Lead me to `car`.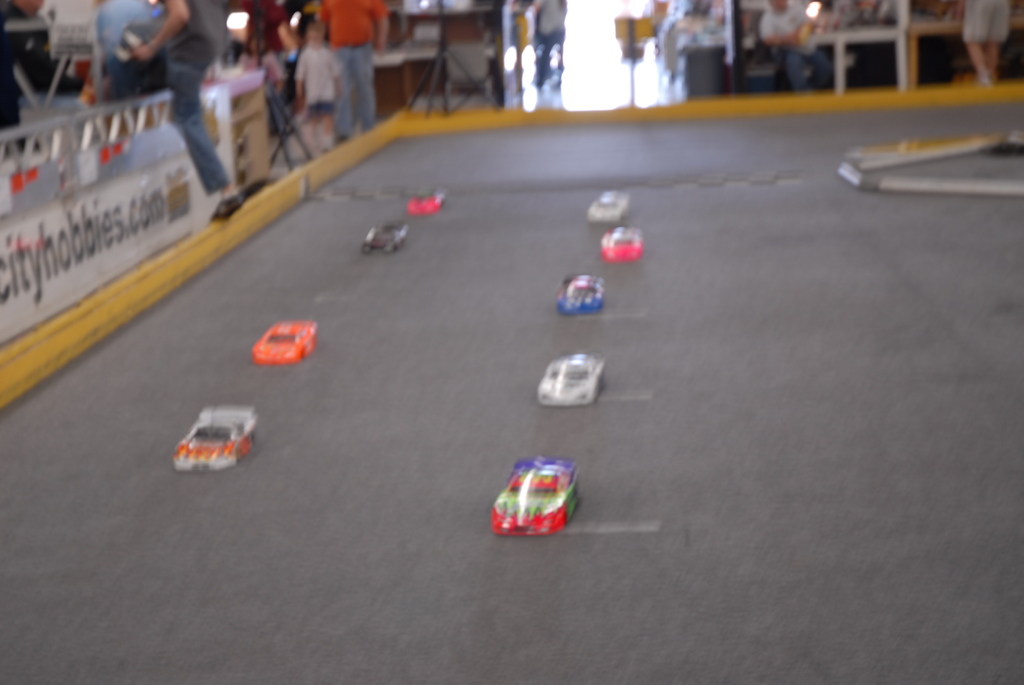
Lead to l=552, t=274, r=604, b=316.
